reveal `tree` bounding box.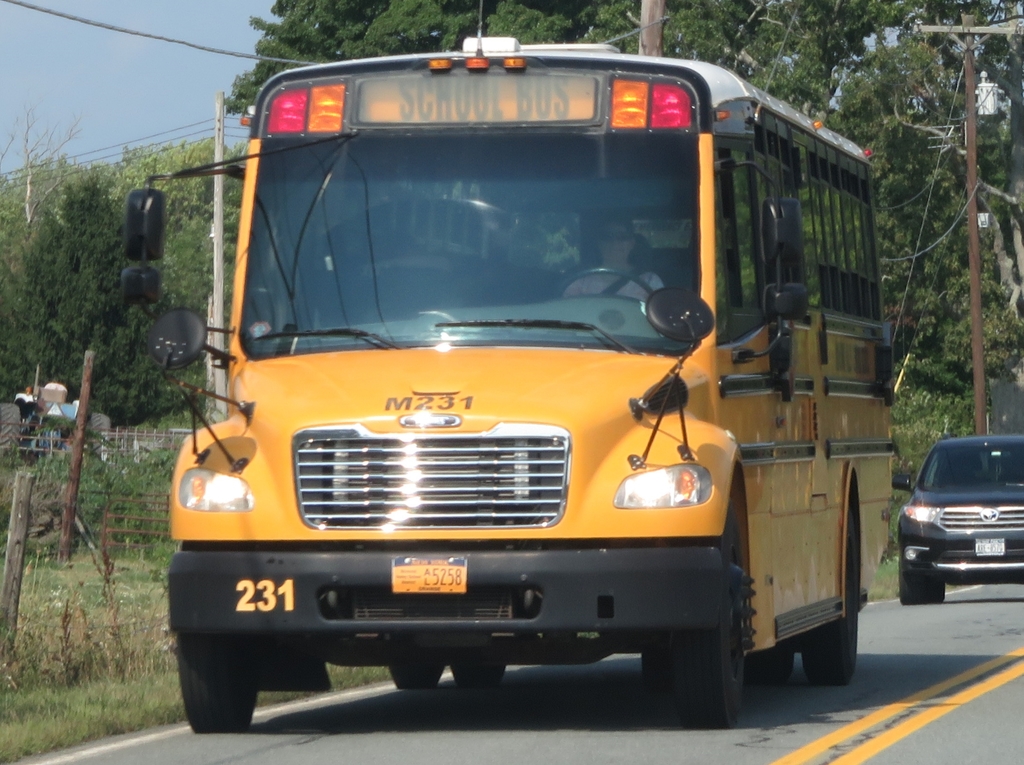
Revealed: Rect(0, 177, 199, 434).
